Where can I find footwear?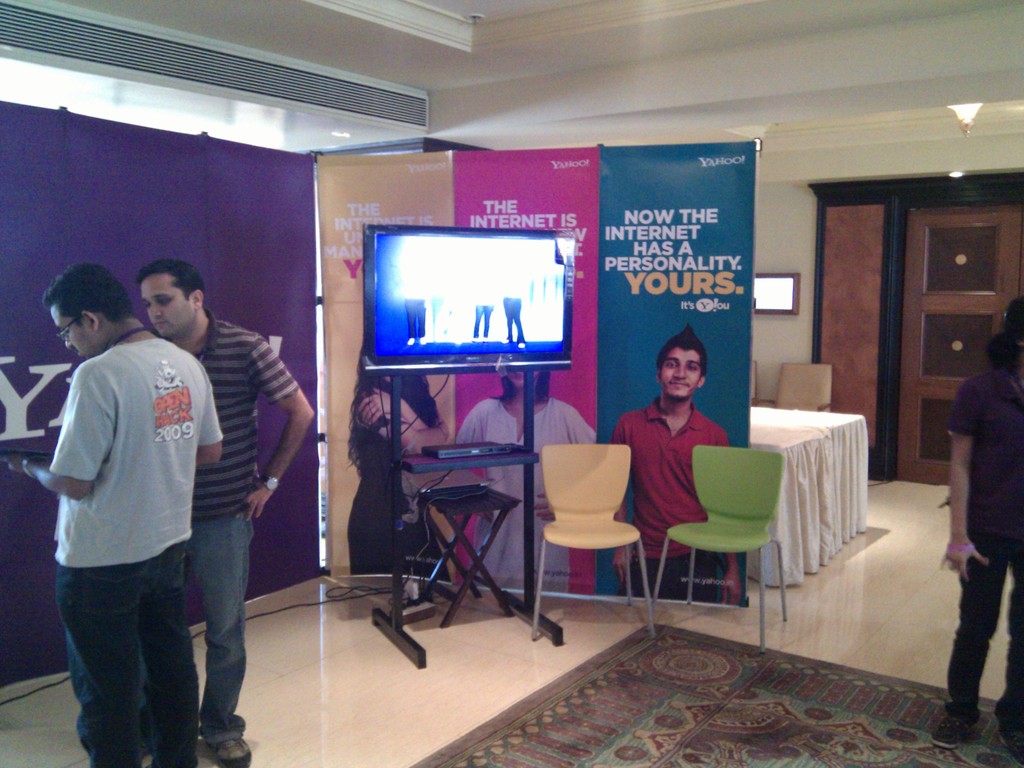
You can find it at rect(995, 730, 1023, 765).
